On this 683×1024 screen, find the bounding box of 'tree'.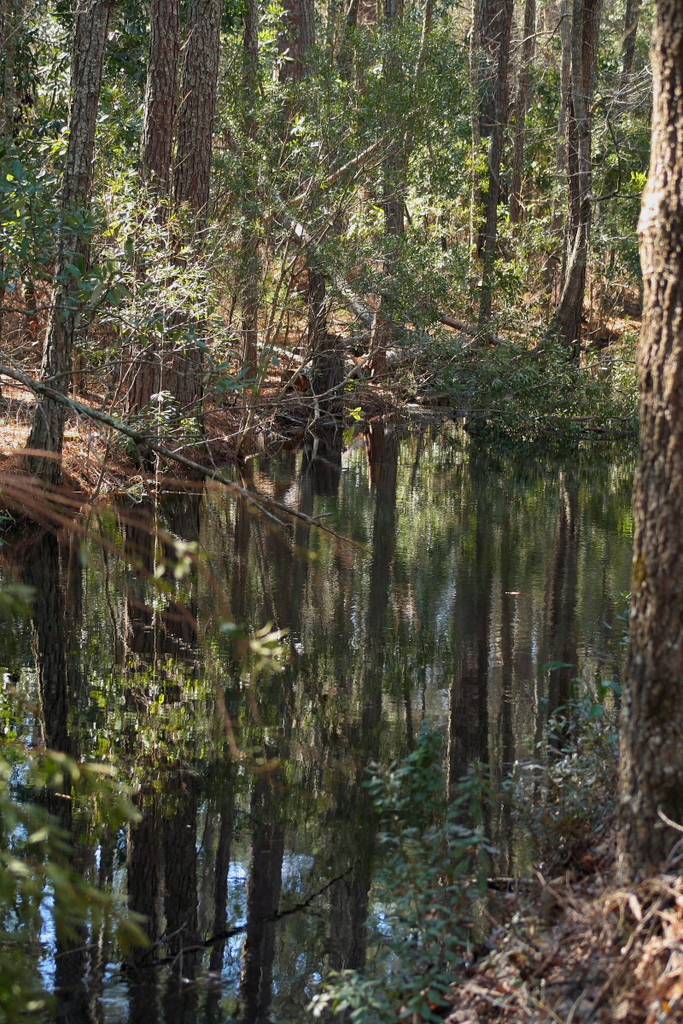
Bounding box: bbox=[604, 0, 641, 133].
